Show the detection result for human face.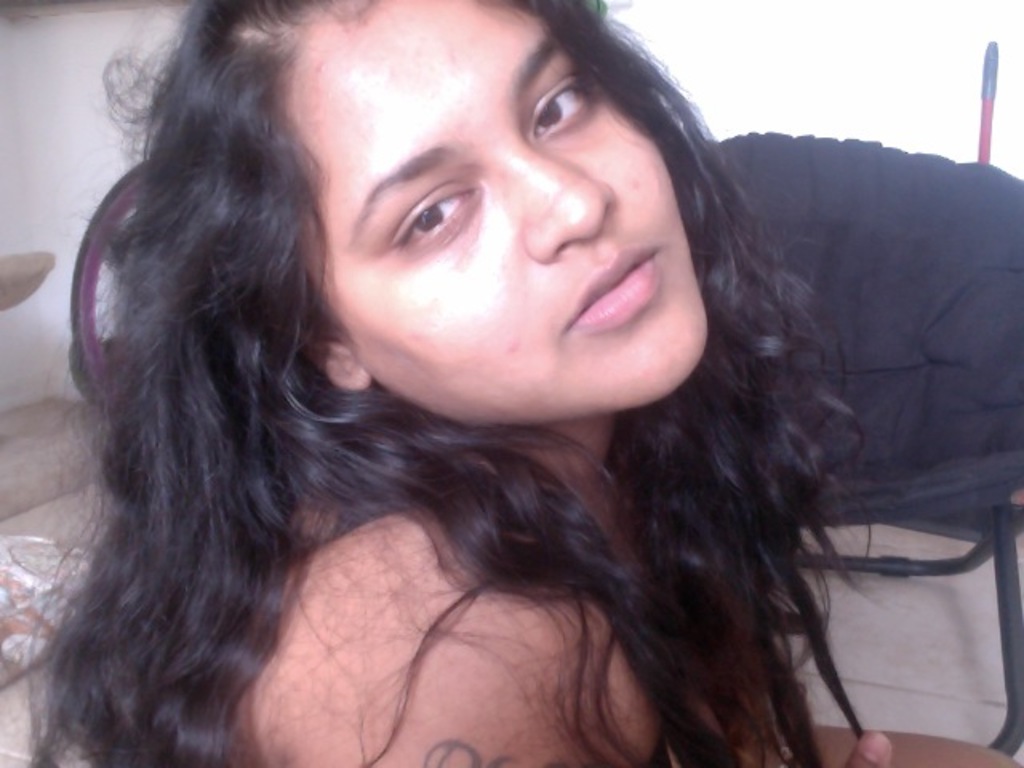
{"left": 294, "top": 0, "right": 714, "bottom": 410}.
